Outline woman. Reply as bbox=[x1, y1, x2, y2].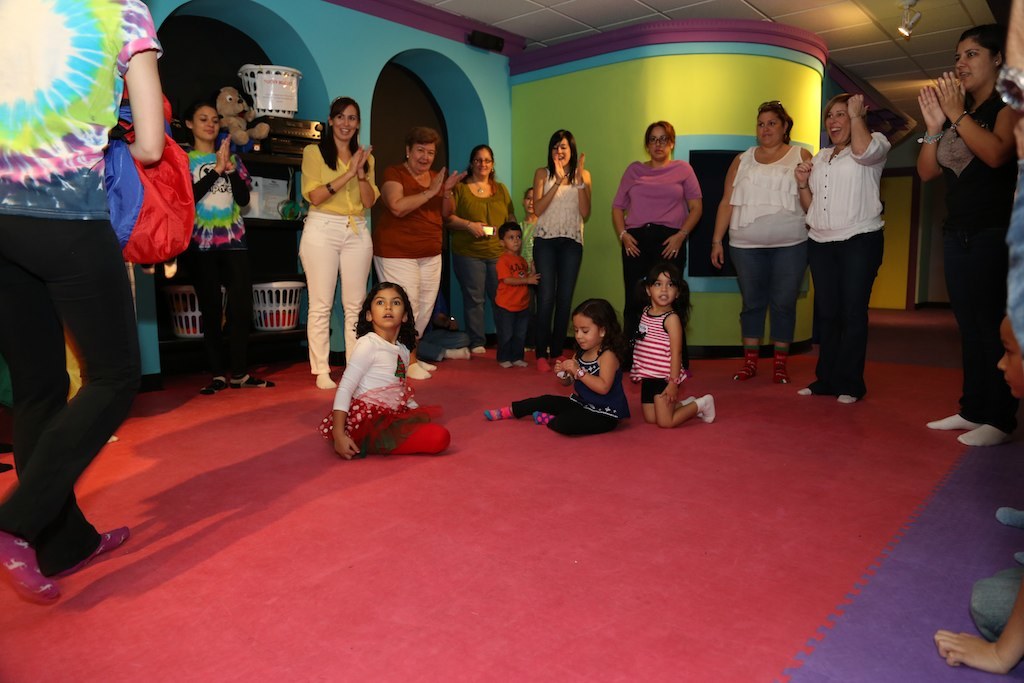
bbox=[614, 123, 698, 369].
